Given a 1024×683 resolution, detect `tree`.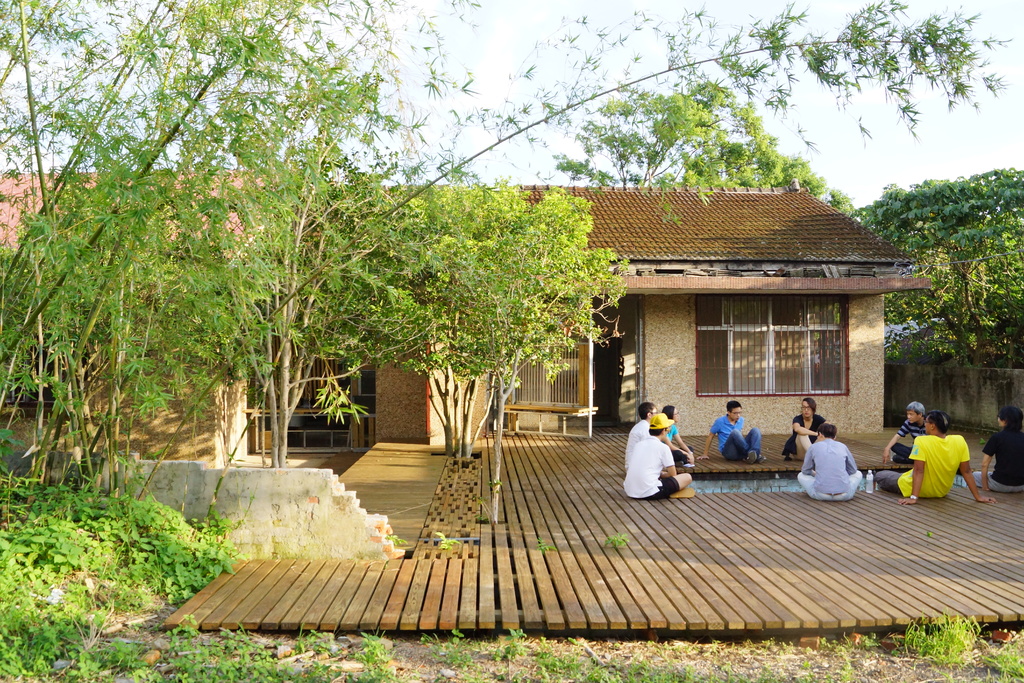
(918,136,1018,384).
